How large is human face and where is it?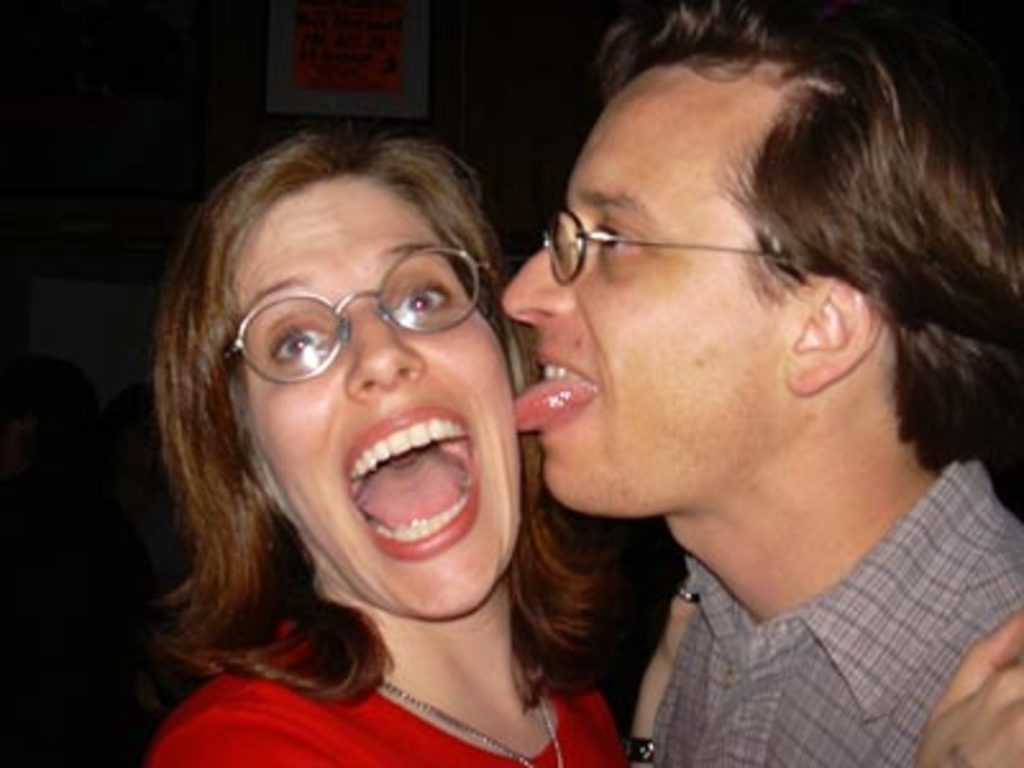
Bounding box: [507,61,842,515].
